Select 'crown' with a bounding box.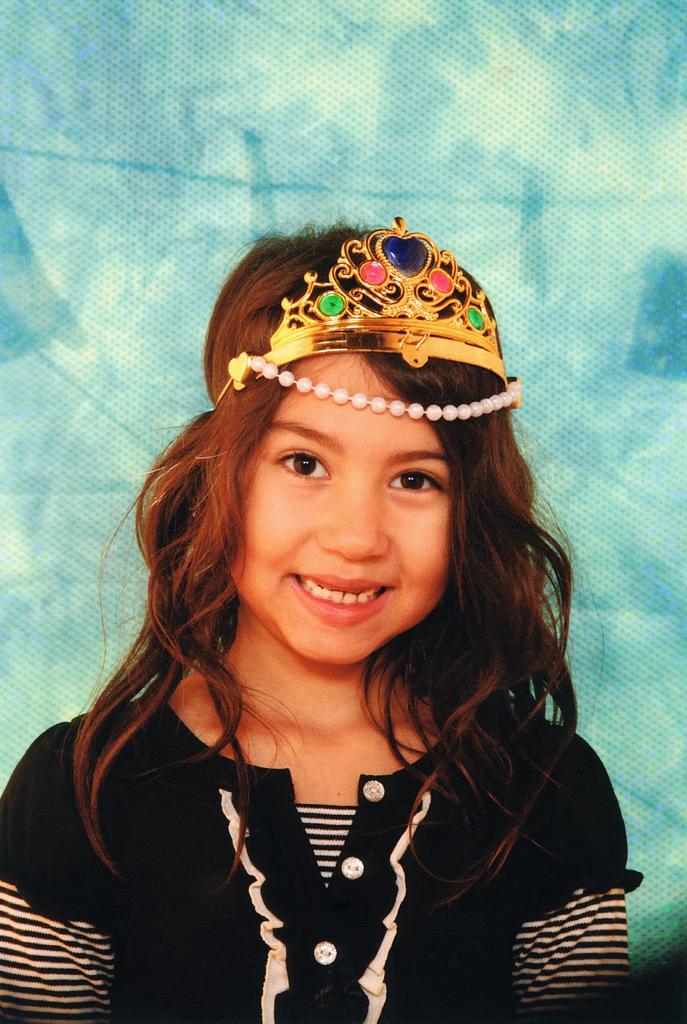
select_region(228, 216, 521, 407).
